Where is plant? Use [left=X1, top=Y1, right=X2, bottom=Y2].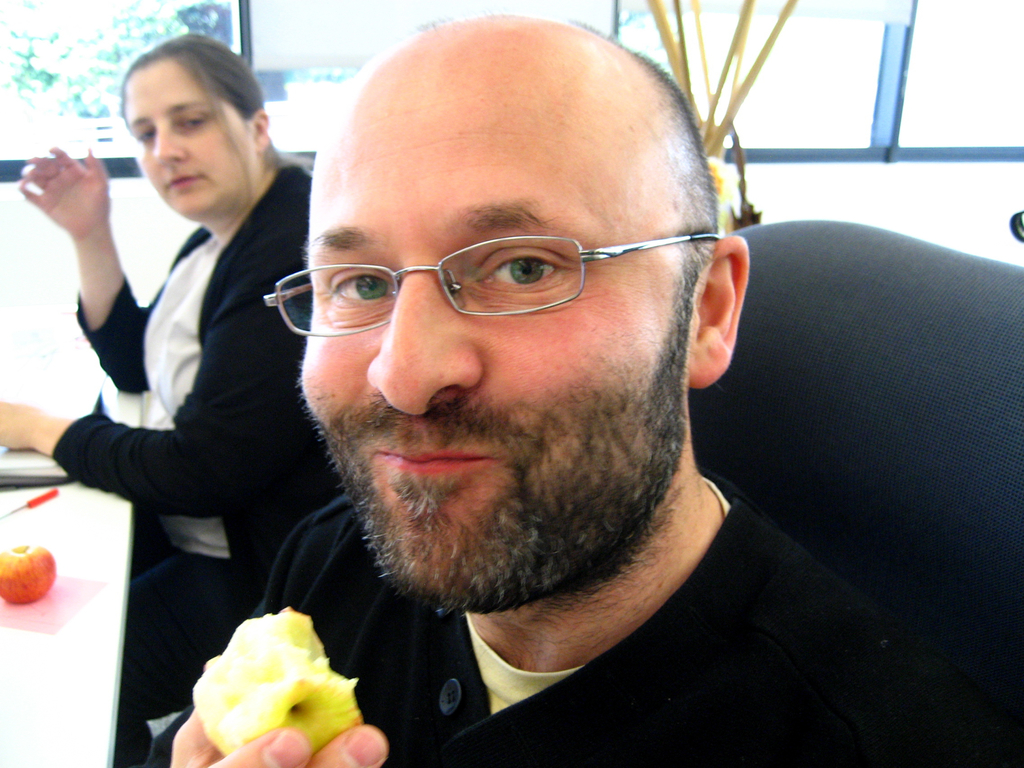
[left=621, top=0, right=834, bottom=260].
